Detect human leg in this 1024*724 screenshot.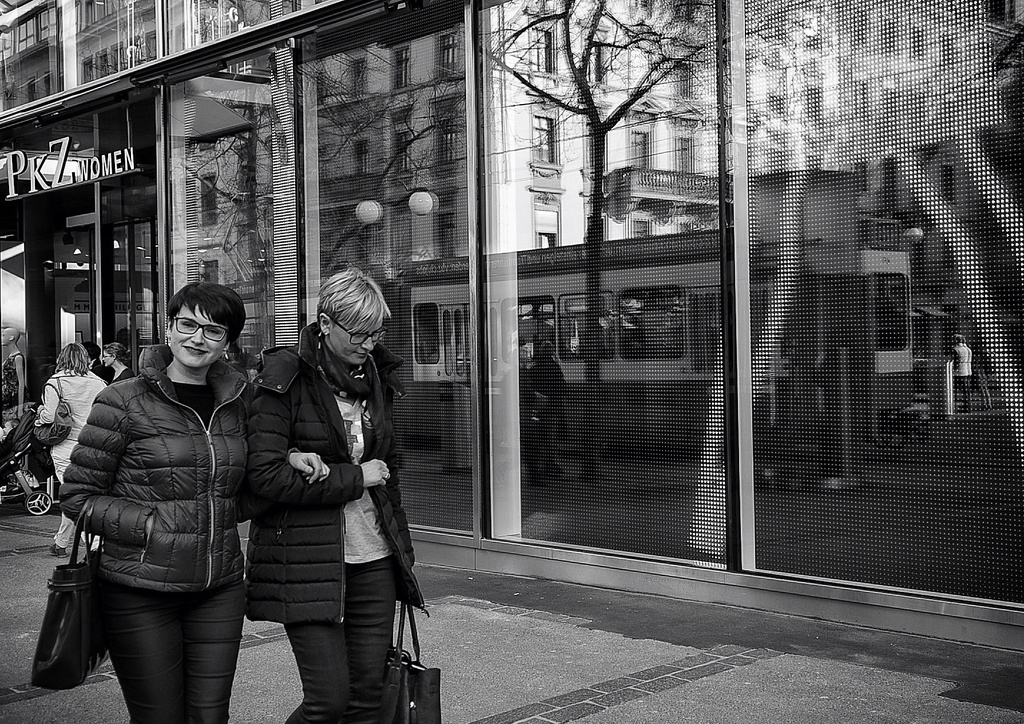
Detection: {"left": 339, "top": 558, "right": 396, "bottom": 723}.
